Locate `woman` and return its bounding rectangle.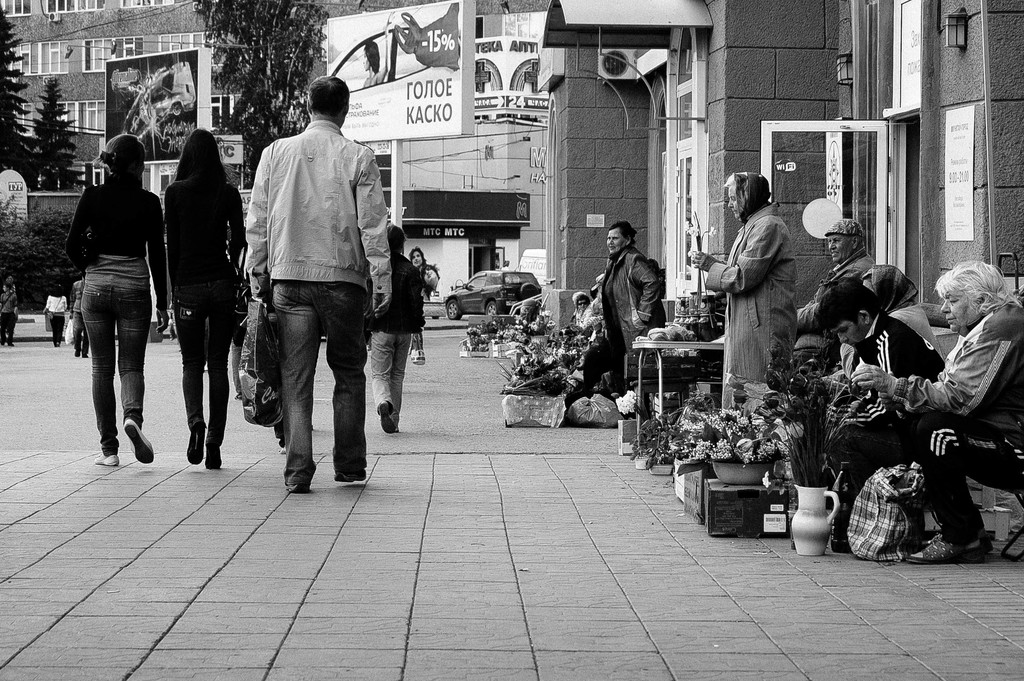
box=[157, 126, 246, 473].
